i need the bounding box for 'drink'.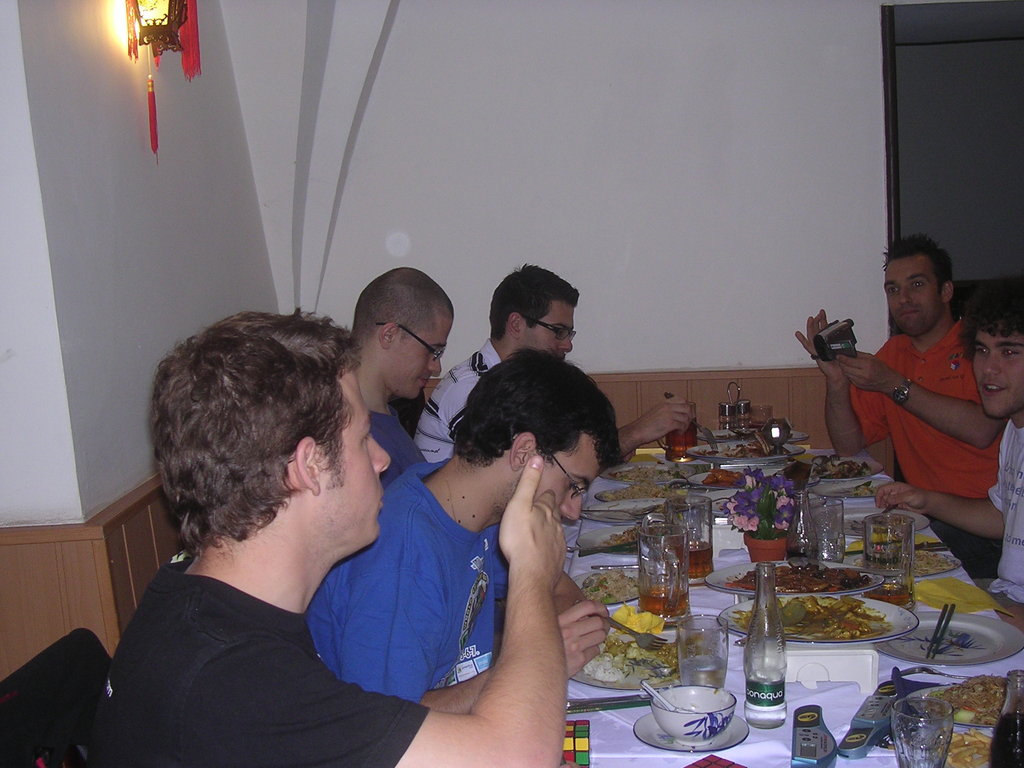
Here it is: <region>750, 420, 767, 428</region>.
